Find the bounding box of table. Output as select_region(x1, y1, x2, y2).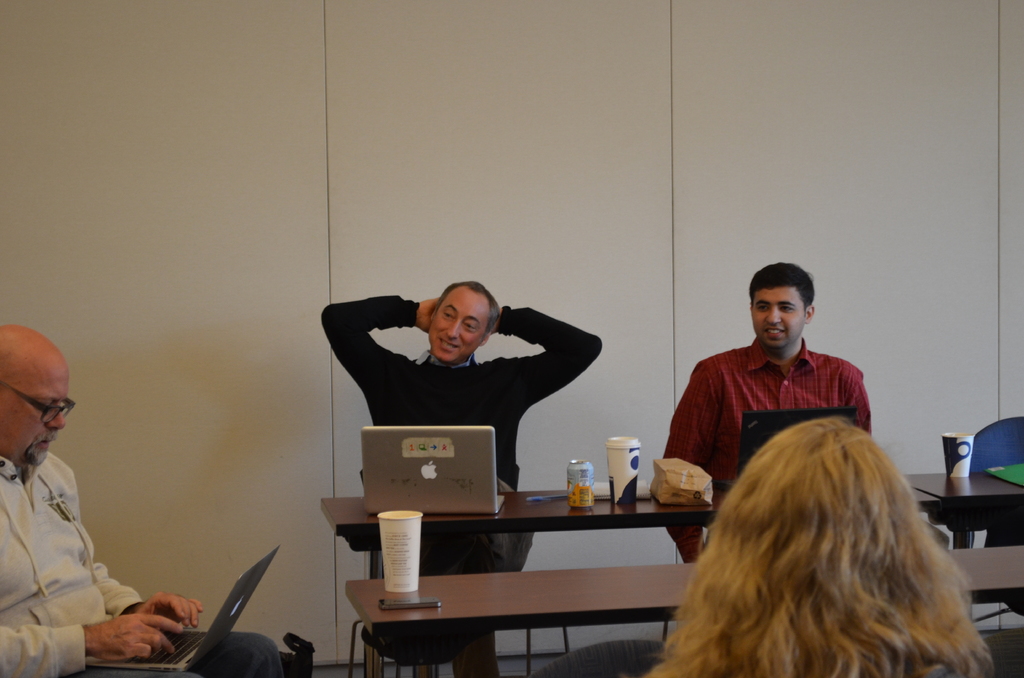
select_region(344, 542, 1023, 676).
